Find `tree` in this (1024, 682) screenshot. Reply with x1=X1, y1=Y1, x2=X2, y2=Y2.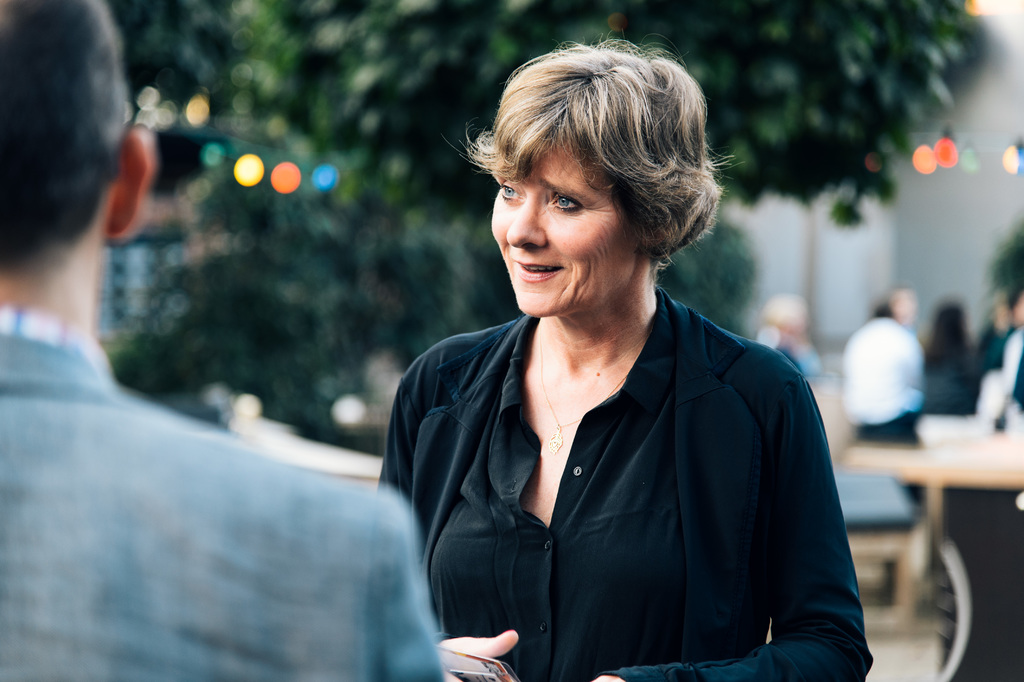
x1=209, y1=0, x2=1017, y2=302.
